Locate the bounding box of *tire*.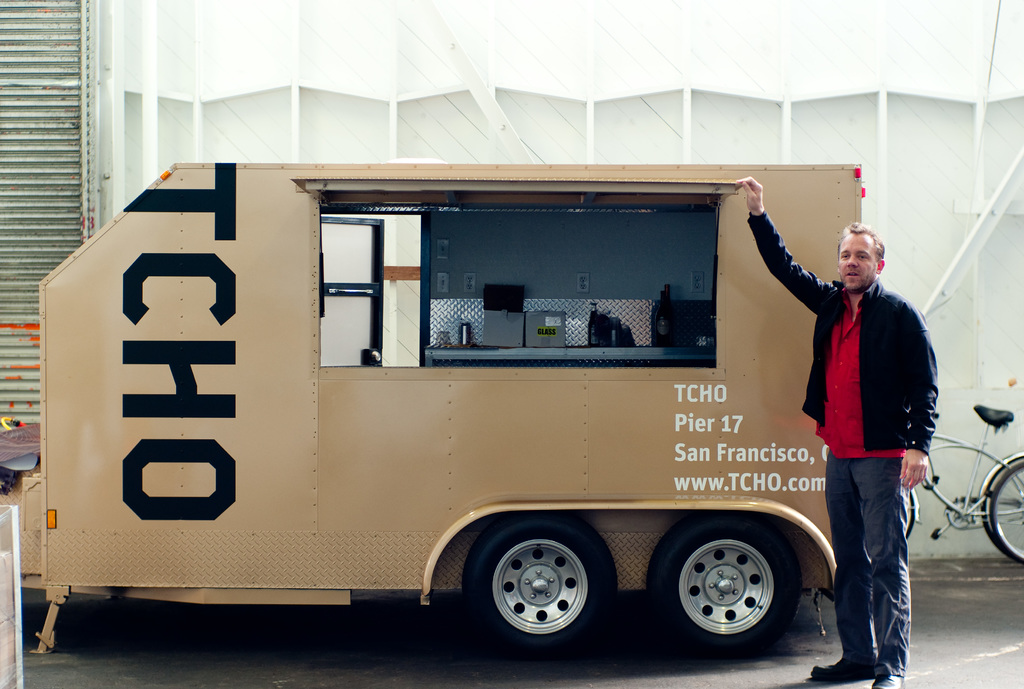
Bounding box: {"x1": 462, "y1": 512, "x2": 620, "y2": 667}.
